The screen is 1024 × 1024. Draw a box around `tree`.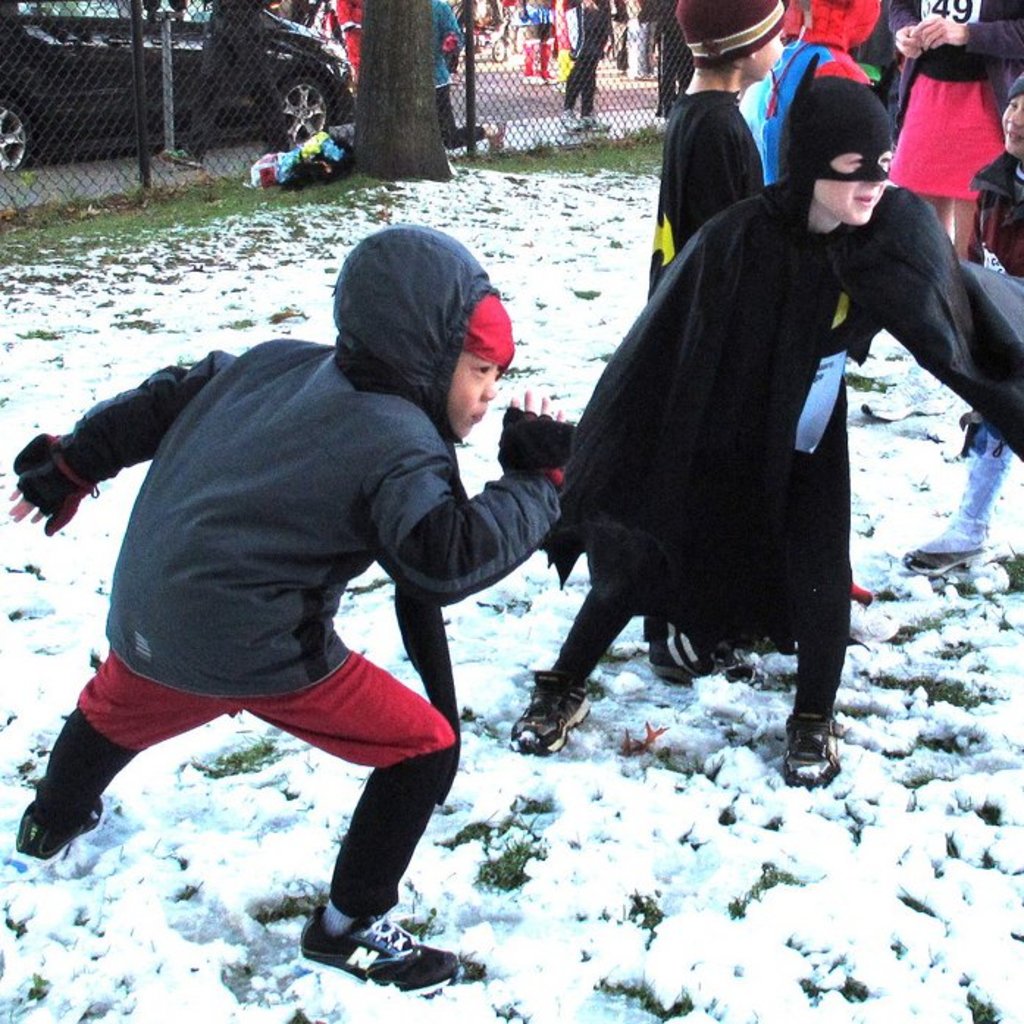
351,0,454,179.
